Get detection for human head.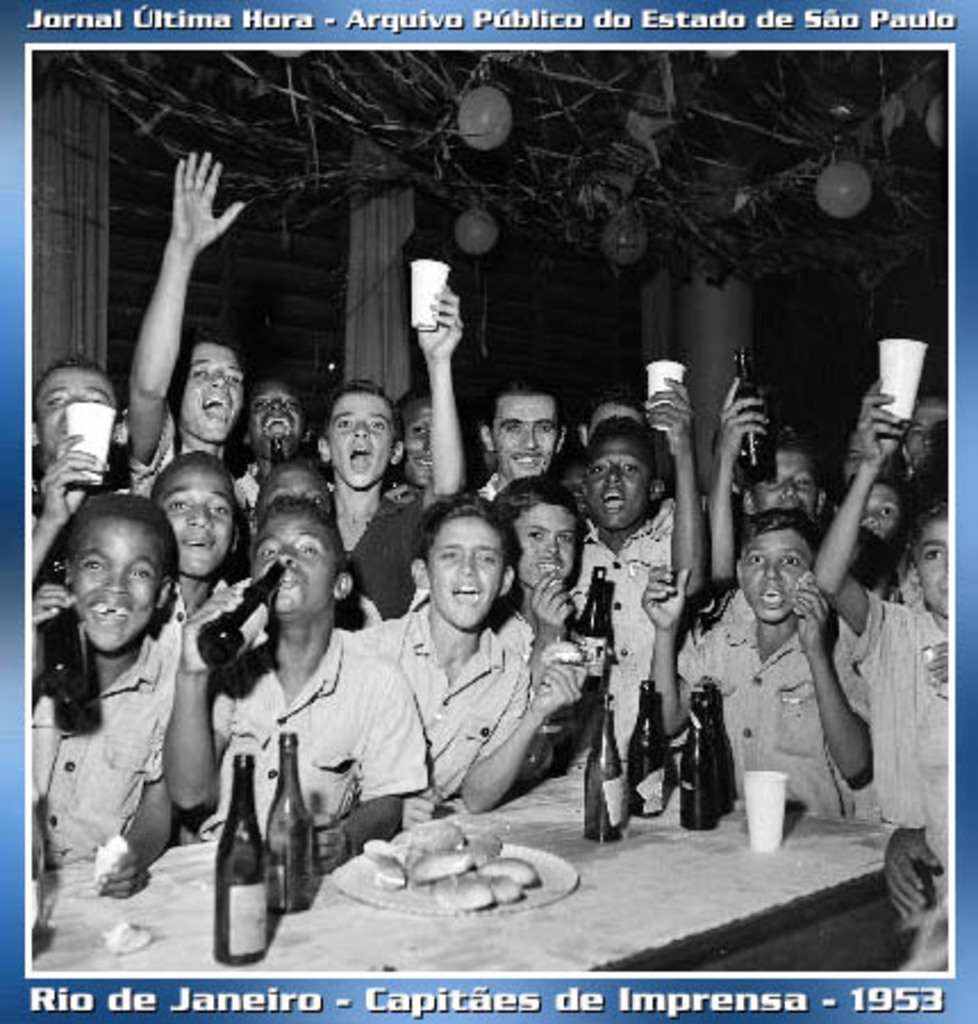
Detection: {"left": 52, "top": 489, "right": 182, "bottom": 658}.
